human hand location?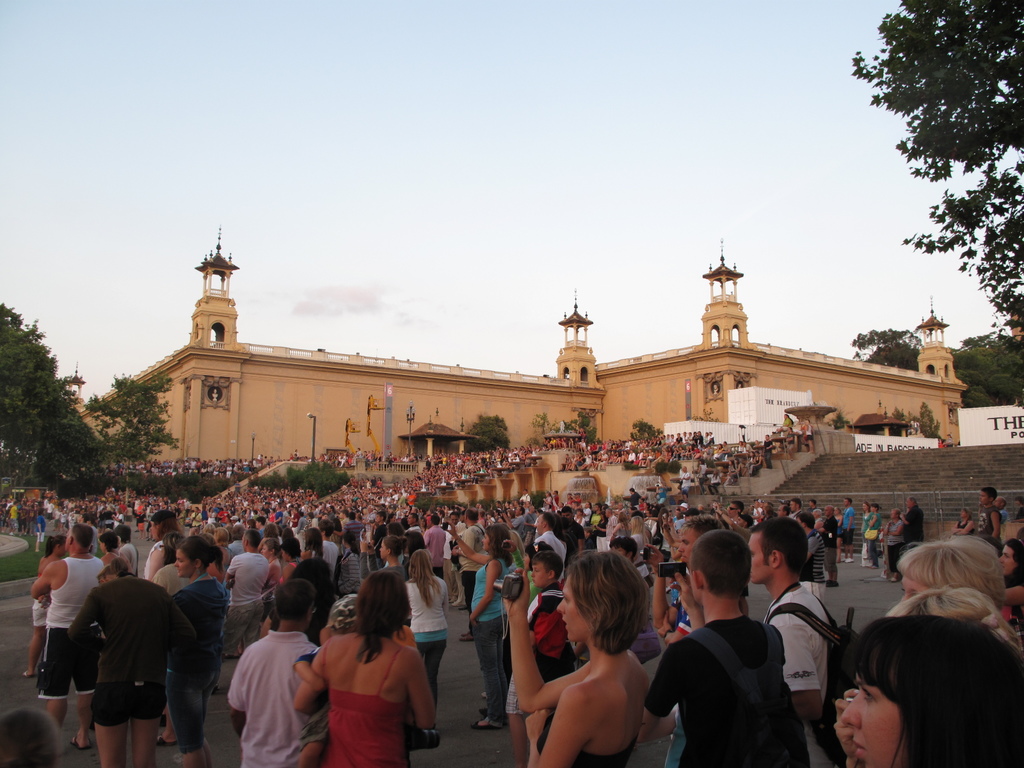
369:539:378:553
